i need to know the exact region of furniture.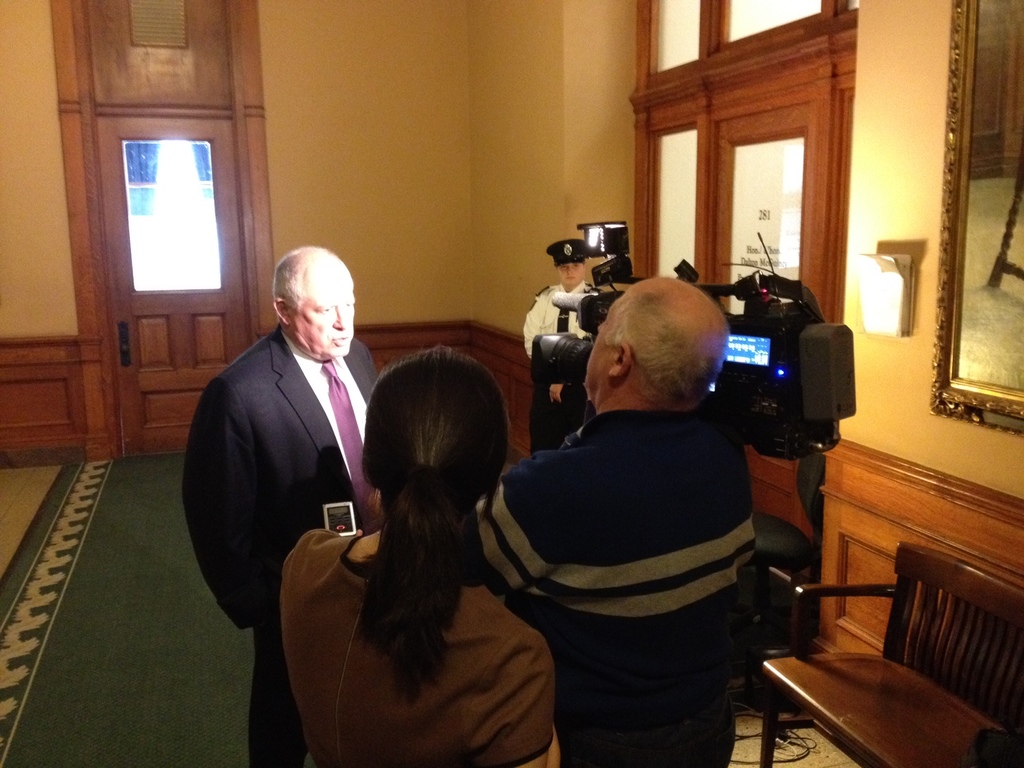
Region: select_region(762, 540, 1023, 767).
